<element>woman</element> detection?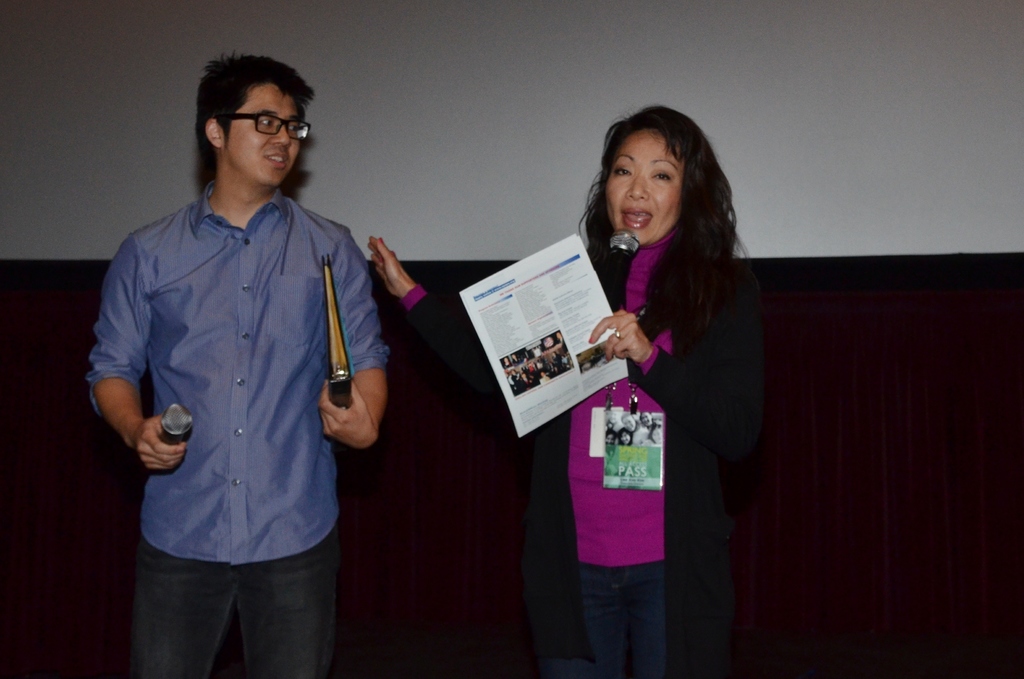
{"left": 365, "top": 106, "right": 772, "bottom": 678}
